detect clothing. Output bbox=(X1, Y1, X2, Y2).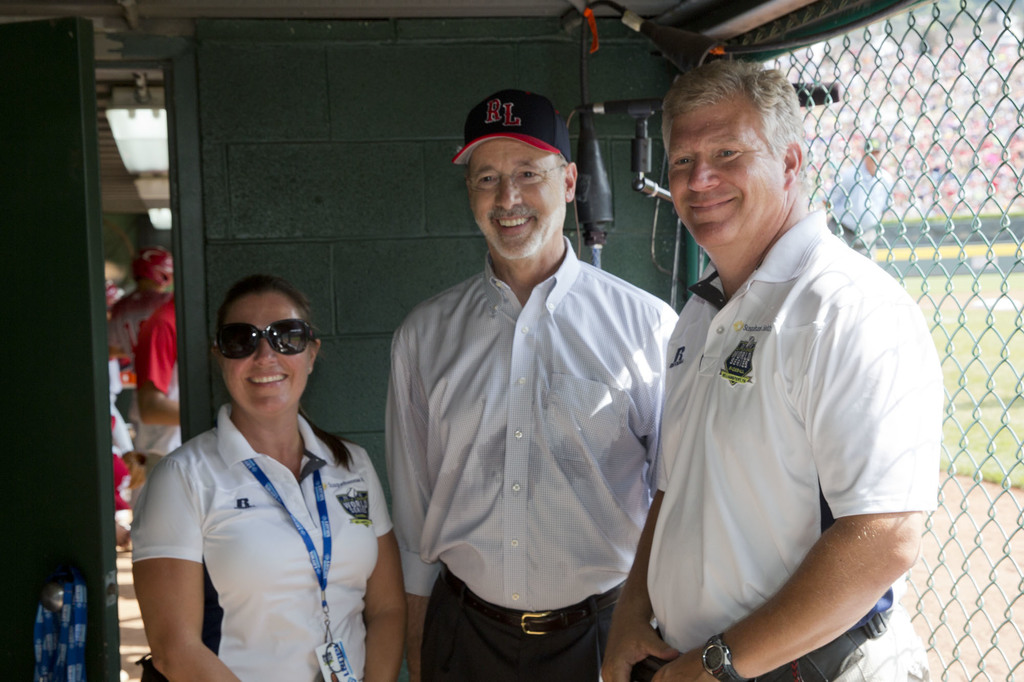
bbox=(641, 173, 932, 662).
